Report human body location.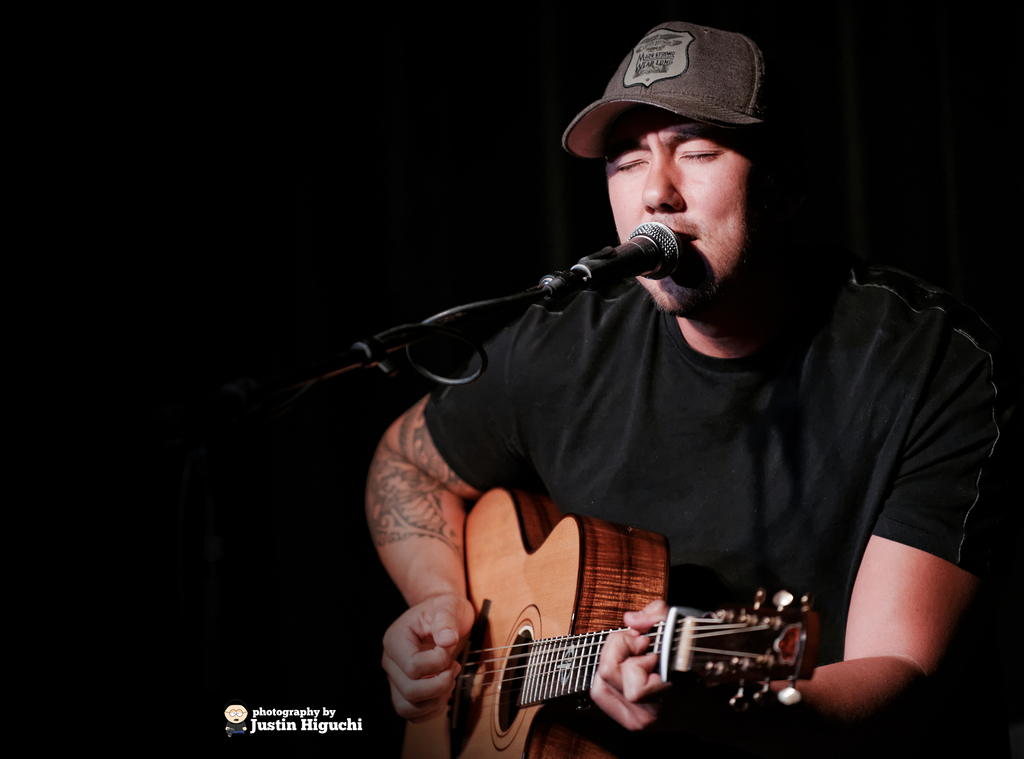
Report: [445,96,982,747].
